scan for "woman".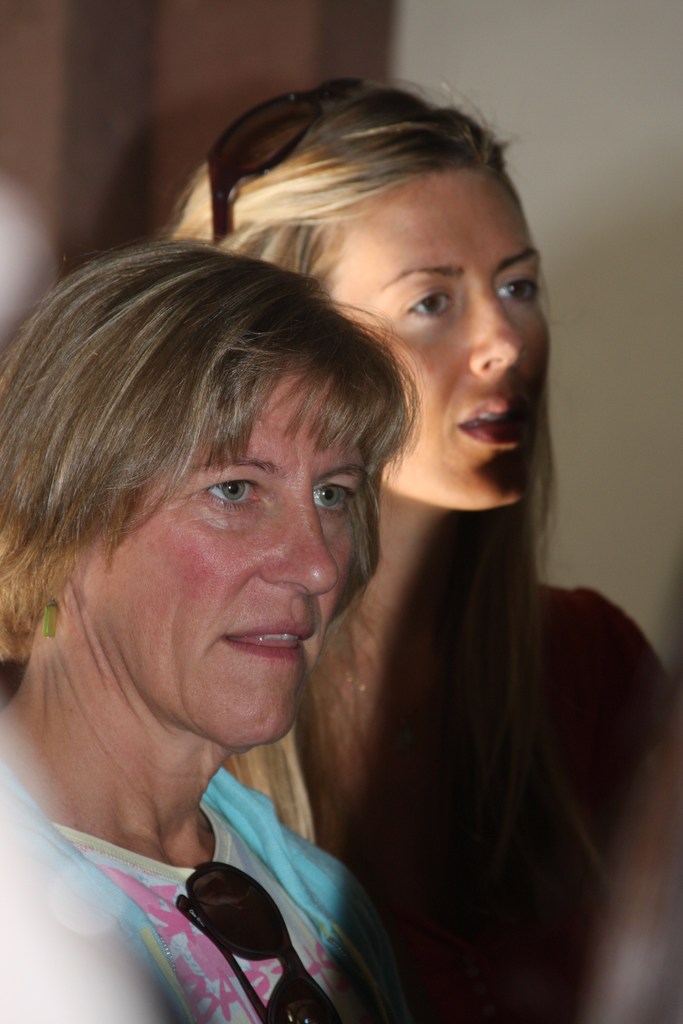
Scan result: 0 242 372 1022.
